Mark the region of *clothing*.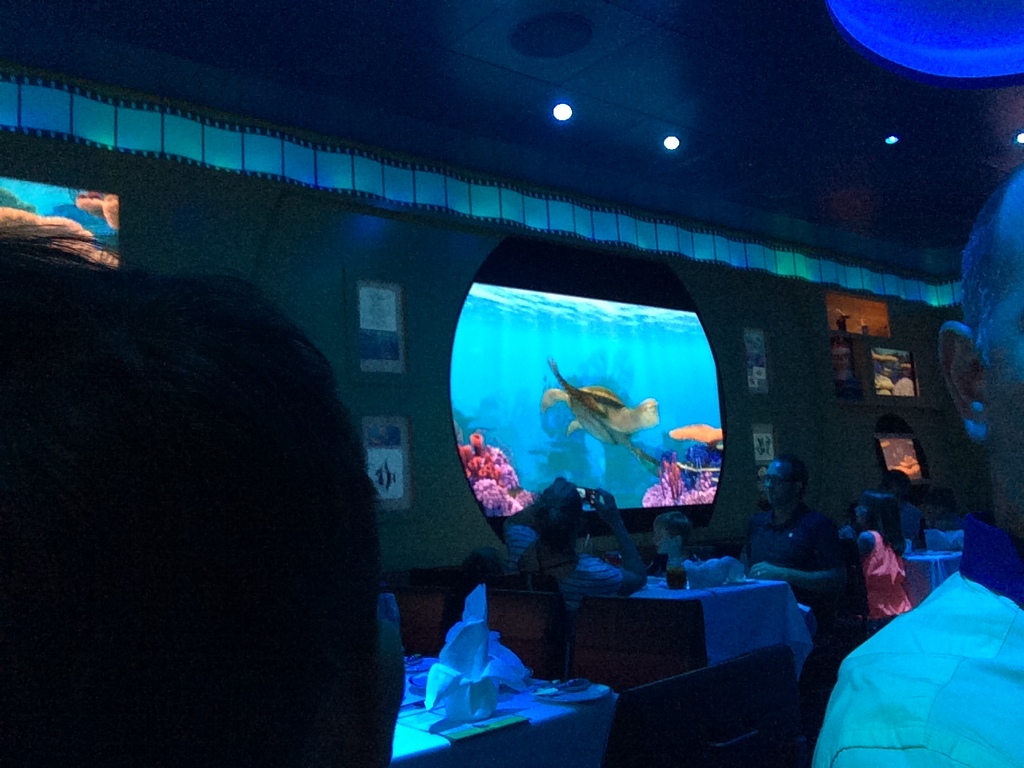
Region: 820,559,1023,767.
